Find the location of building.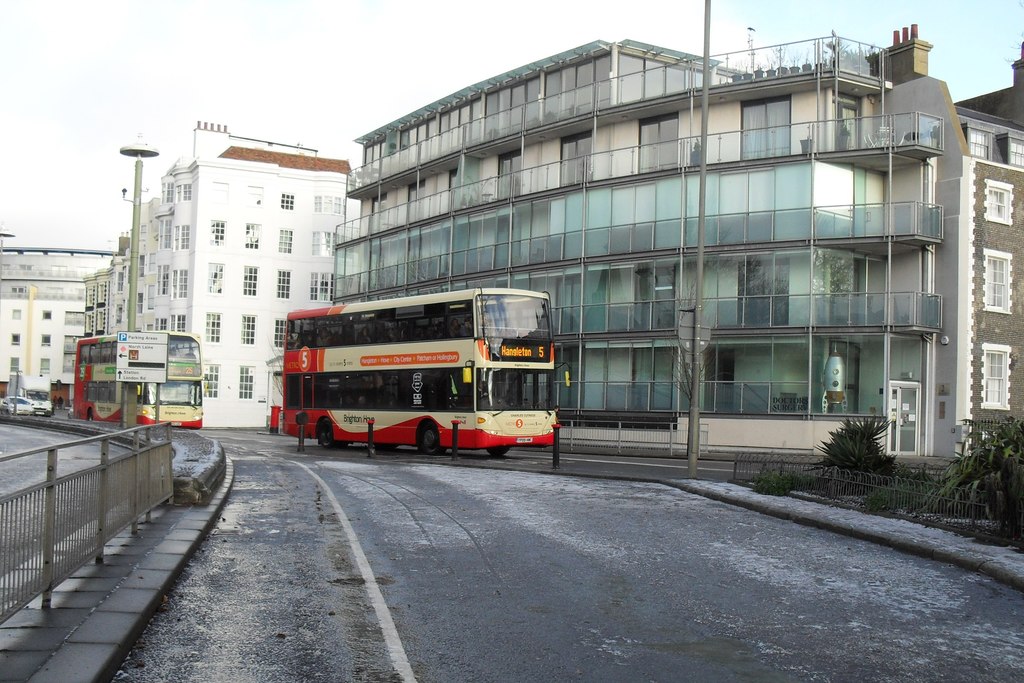
Location: [330,38,936,466].
